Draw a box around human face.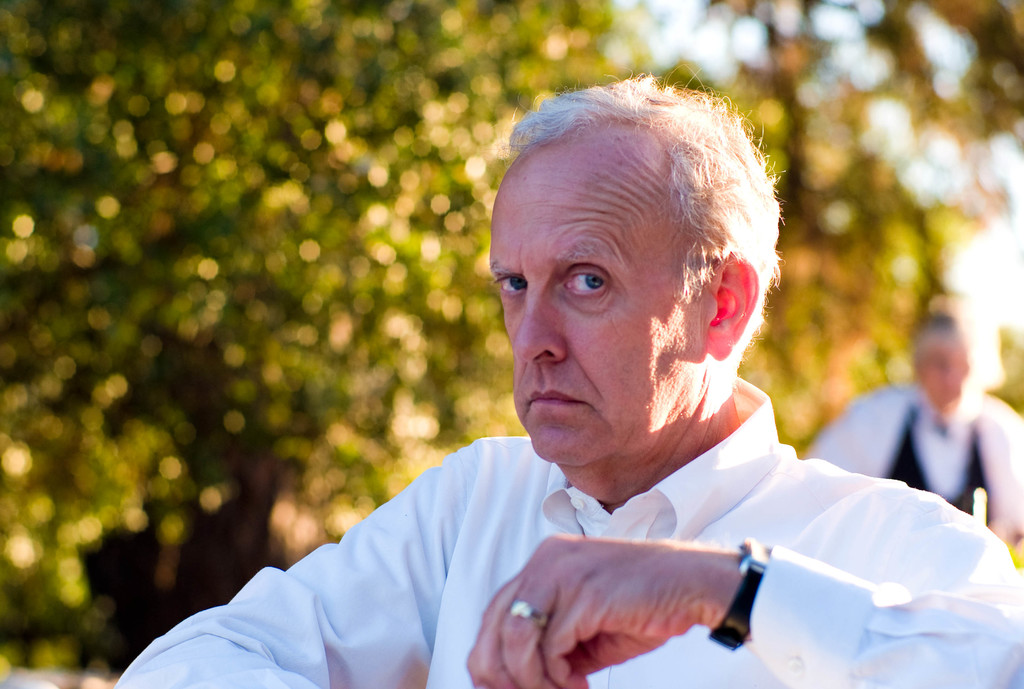
box=[491, 157, 710, 461].
